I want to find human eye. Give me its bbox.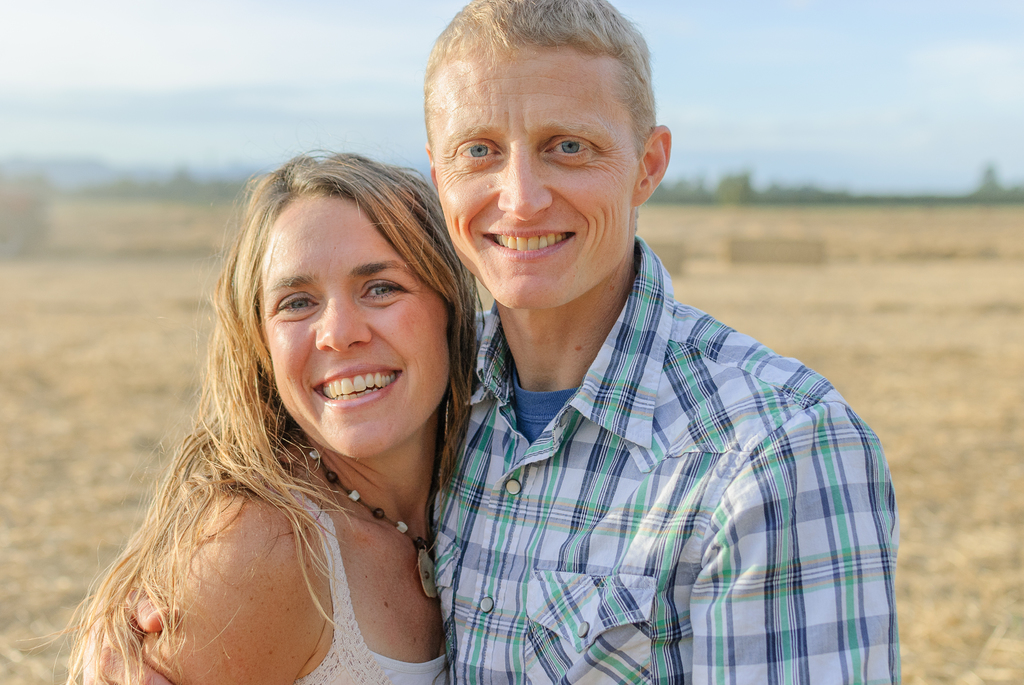
545,132,601,162.
